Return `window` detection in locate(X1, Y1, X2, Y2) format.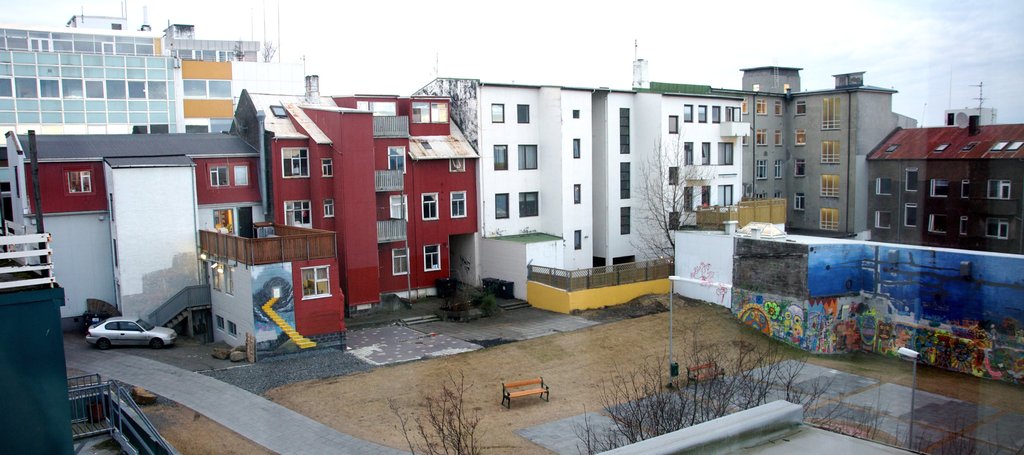
locate(616, 101, 636, 159).
